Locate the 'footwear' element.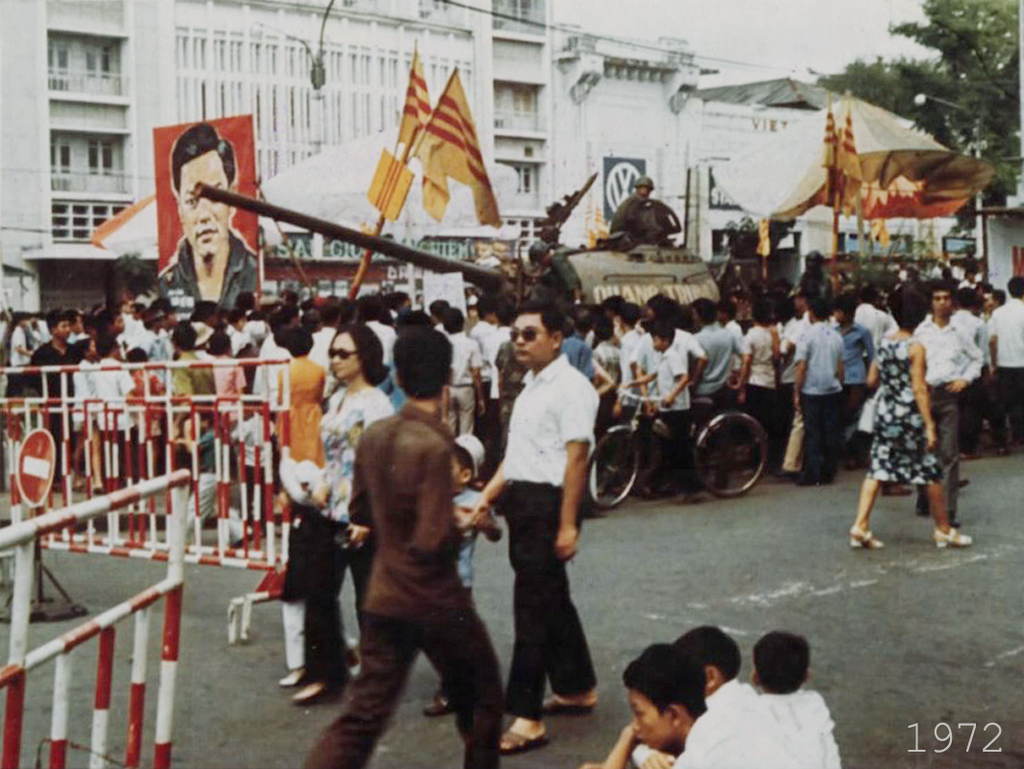
Element bbox: [left=847, top=526, right=887, bottom=550].
